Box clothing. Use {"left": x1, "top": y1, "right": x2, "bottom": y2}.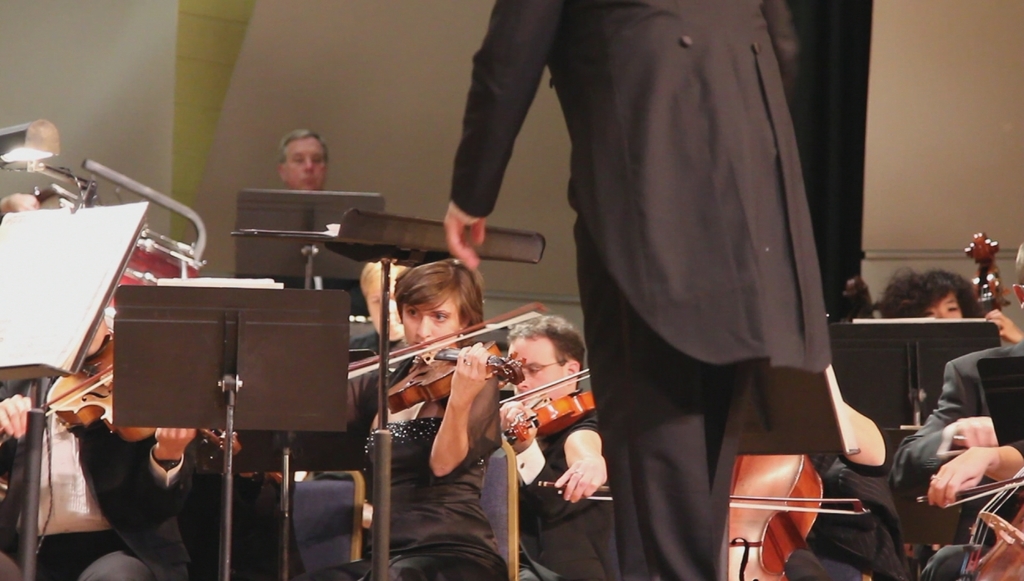
{"left": 779, "top": 432, "right": 910, "bottom": 580}.
